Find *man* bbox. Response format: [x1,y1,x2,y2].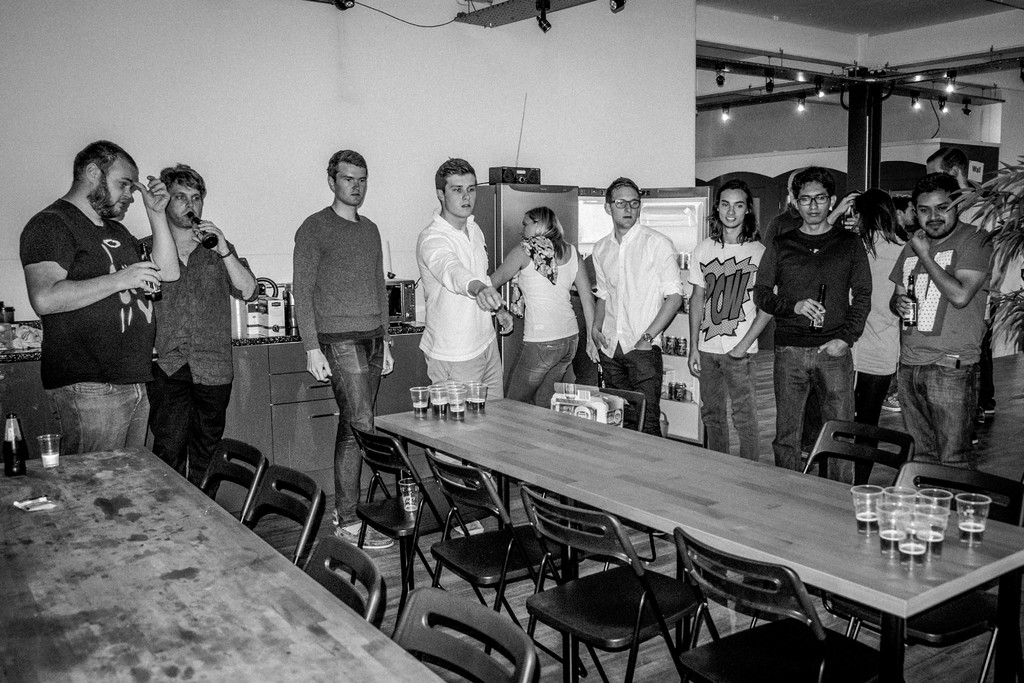
[879,195,916,413].
